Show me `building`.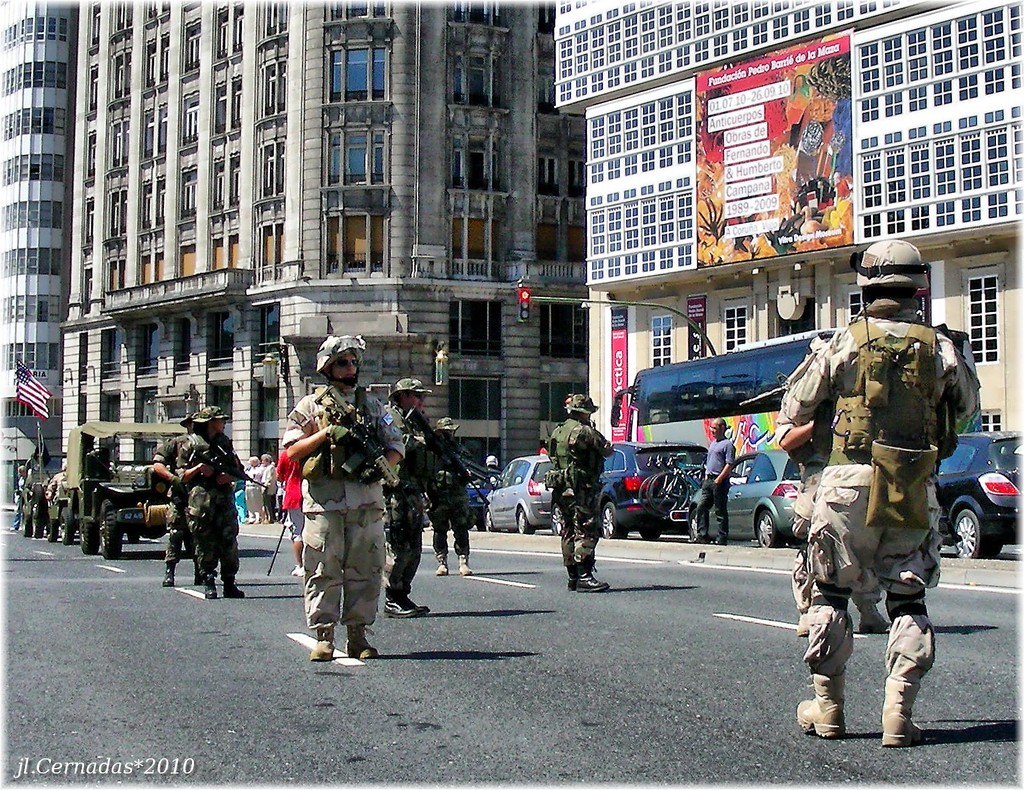
`building` is here: x1=60 y1=0 x2=584 y2=470.
